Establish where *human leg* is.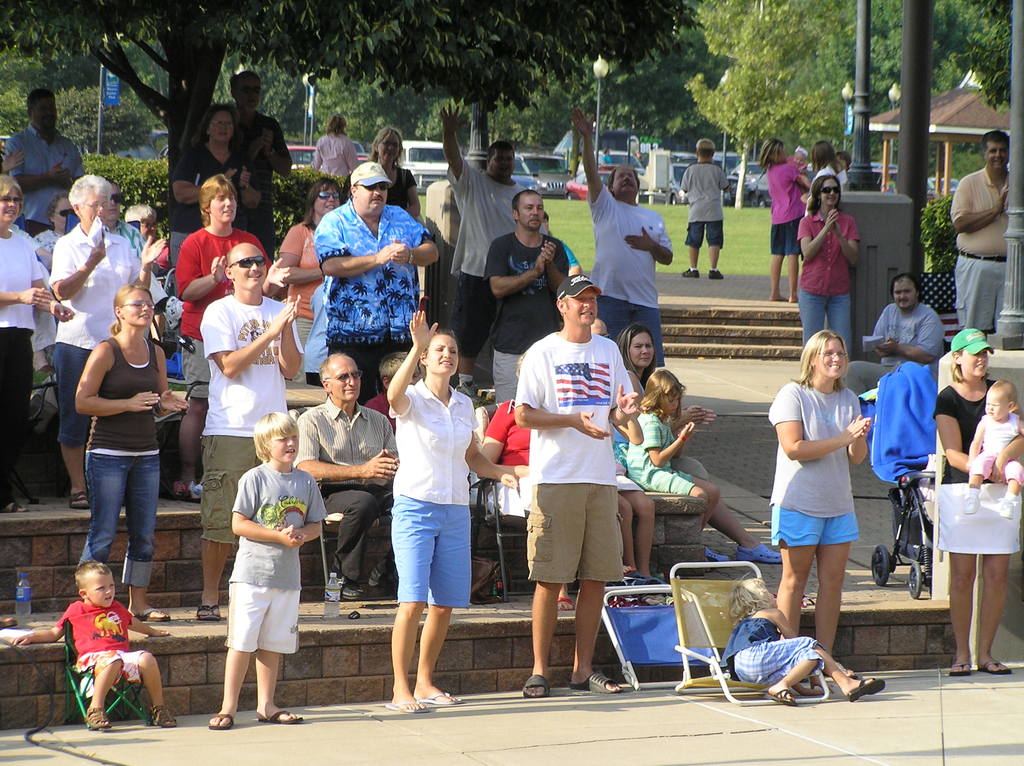
Established at region(0, 328, 32, 511).
